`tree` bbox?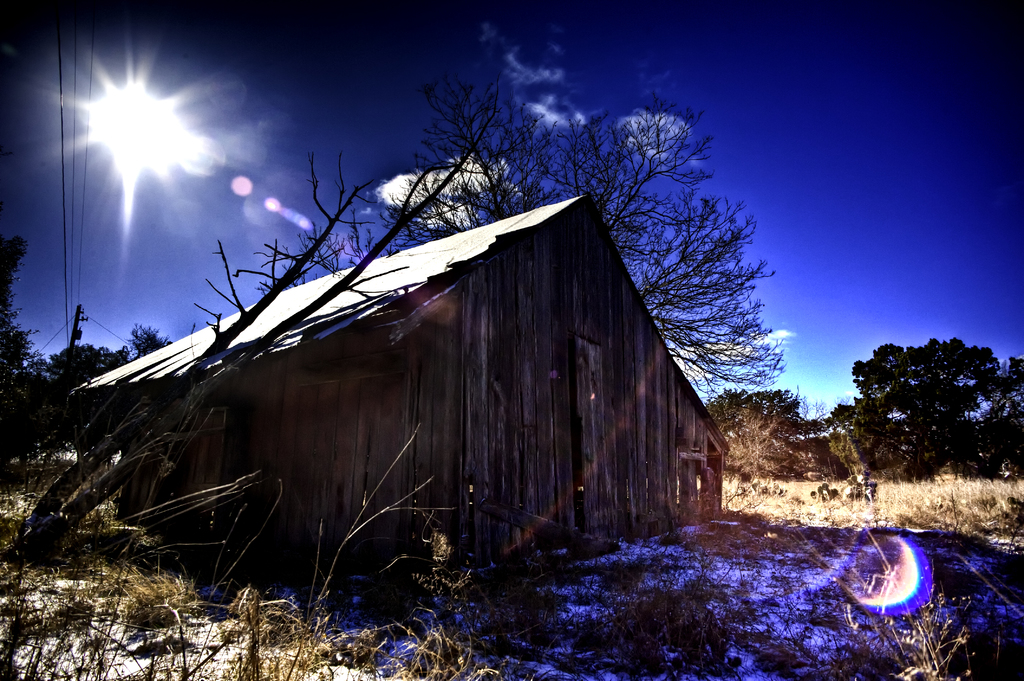
<bbox>49, 108, 378, 528</bbox>
